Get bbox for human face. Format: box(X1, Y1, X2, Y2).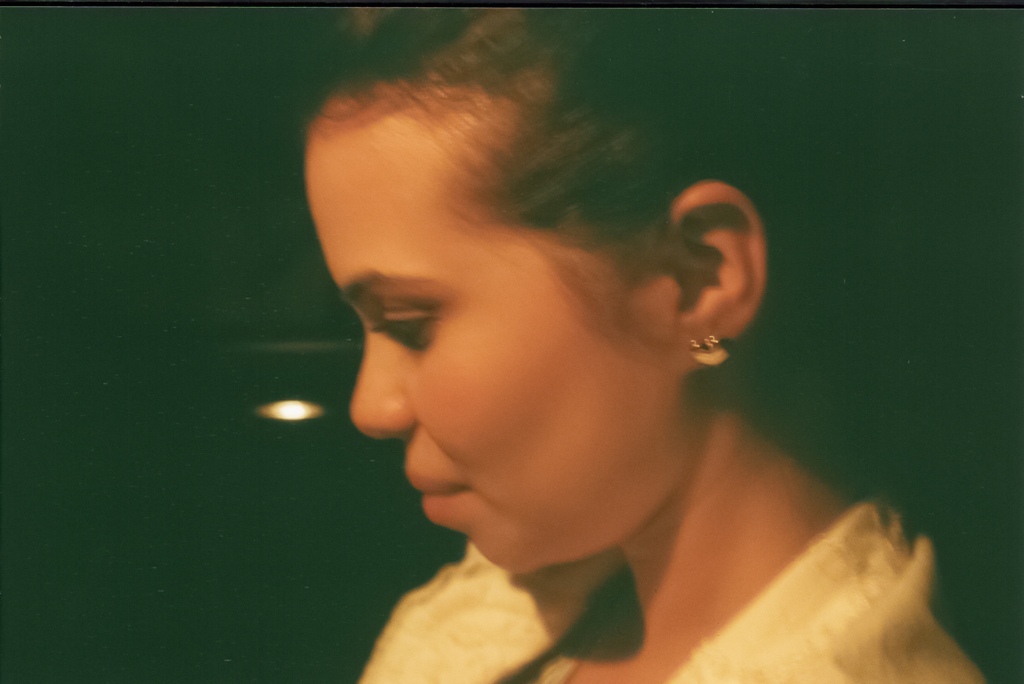
box(314, 122, 686, 577).
